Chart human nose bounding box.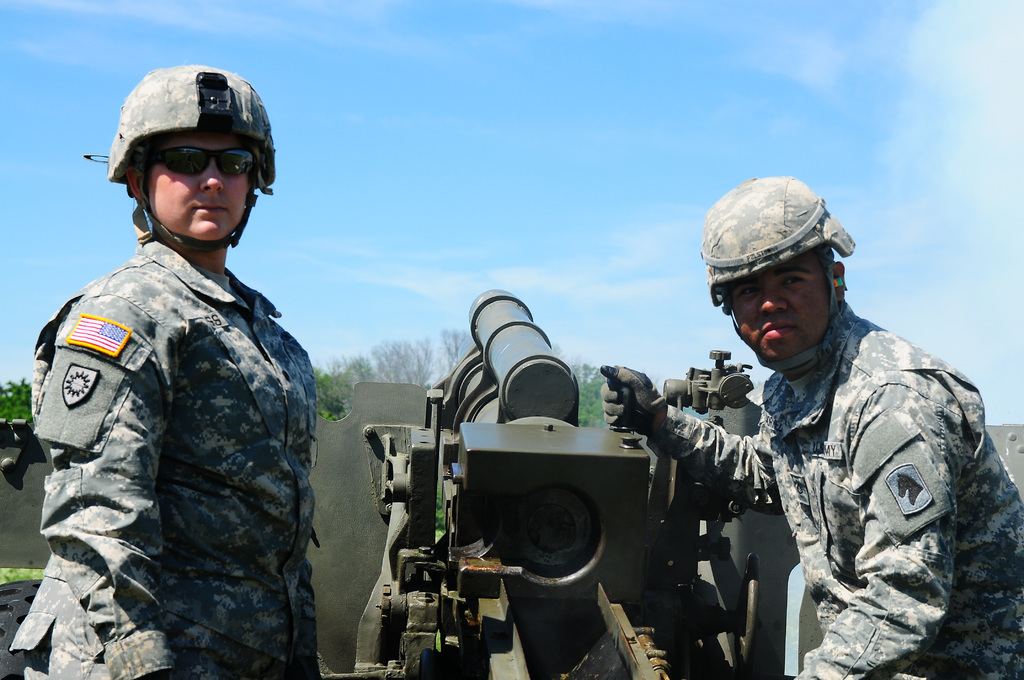
Charted: select_region(758, 284, 789, 311).
